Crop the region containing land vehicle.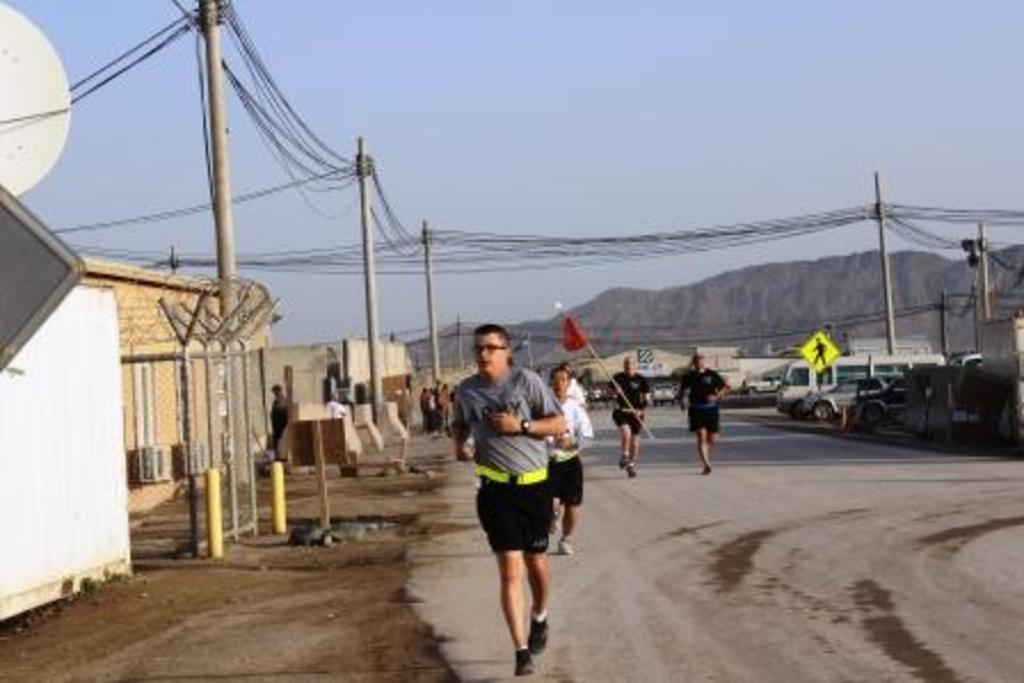
Crop region: bbox=[951, 352, 981, 368].
